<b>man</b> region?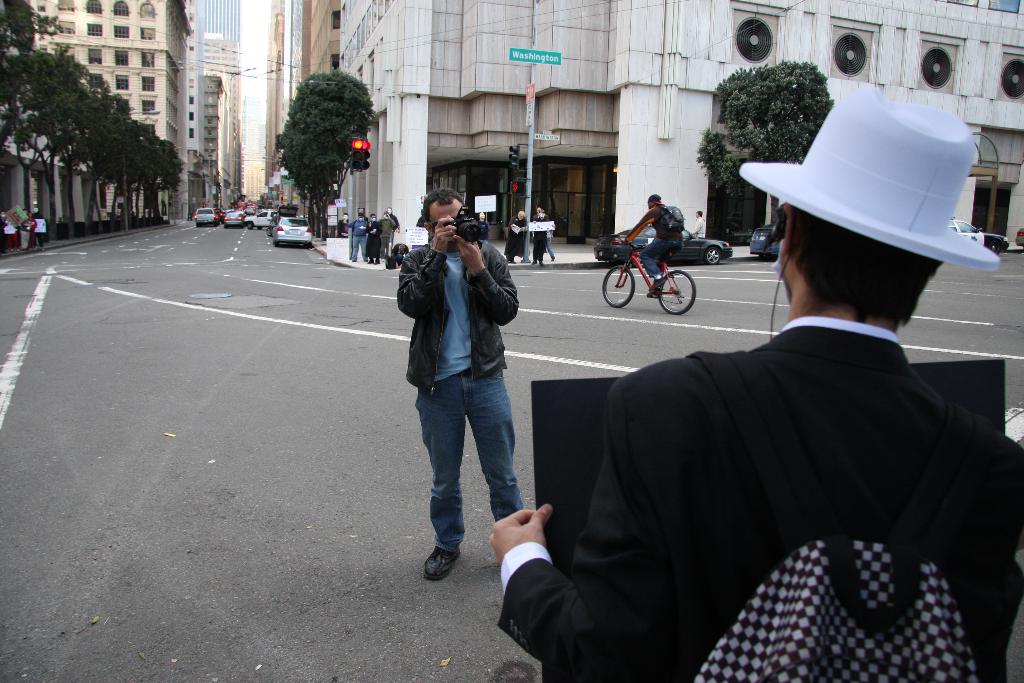
345, 206, 367, 265
